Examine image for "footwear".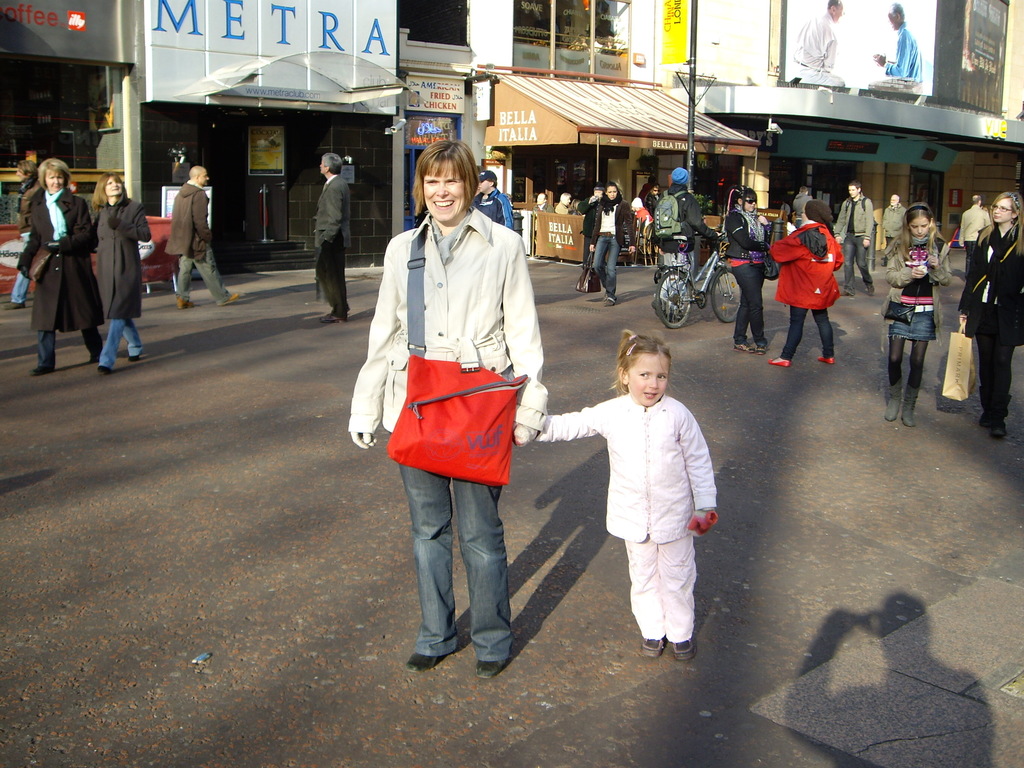
Examination result: 989, 417, 1004, 437.
